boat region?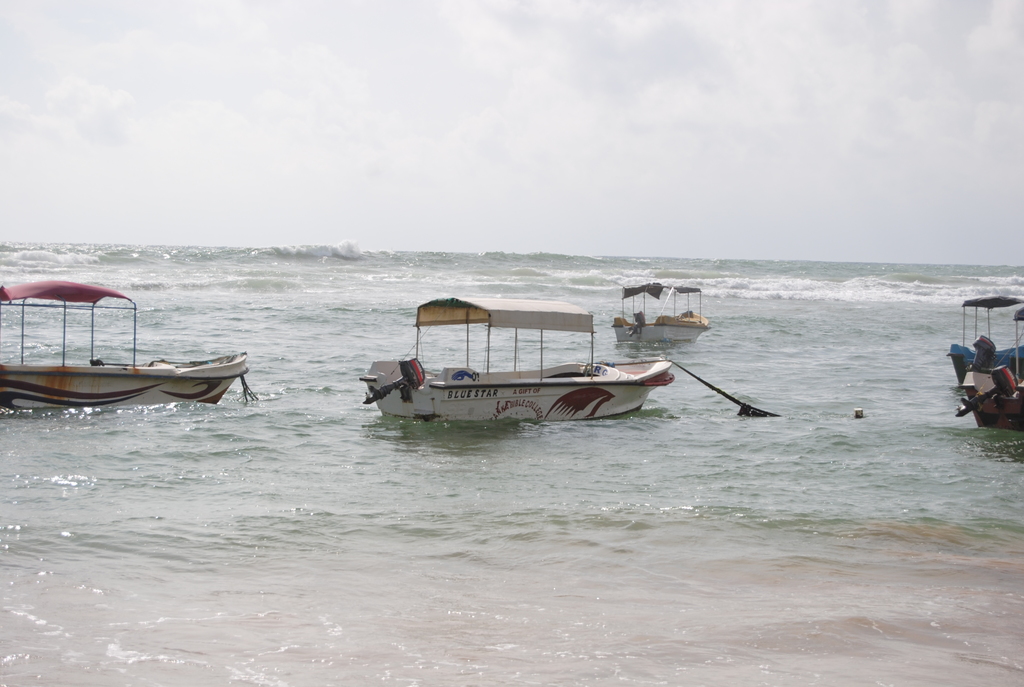
rect(358, 299, 671, 420)
